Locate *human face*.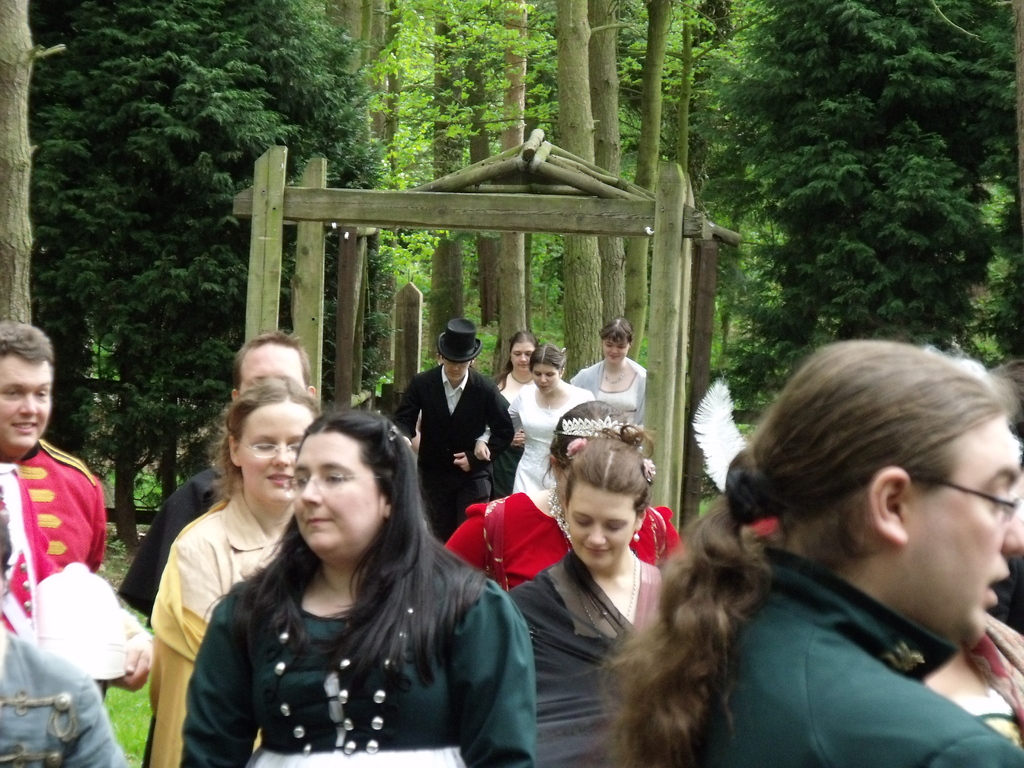
Bounding box: (left=291, top=436, right=387, bottom=561).
